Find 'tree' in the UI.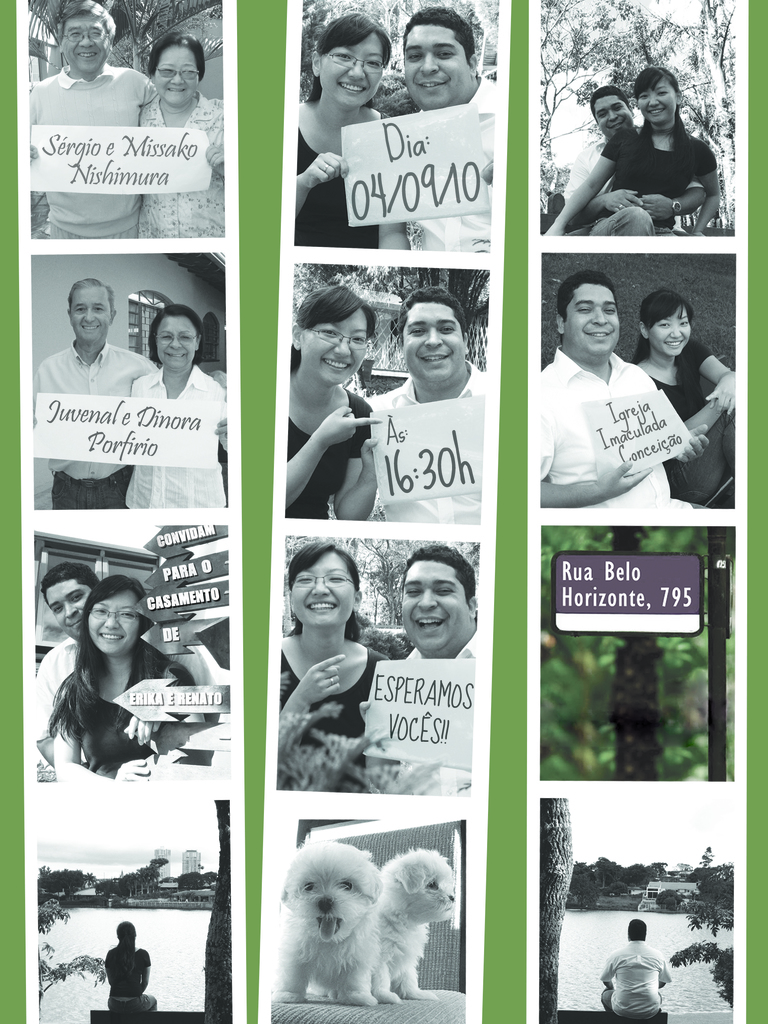
UI element at [666, 838, 735, 1014].
